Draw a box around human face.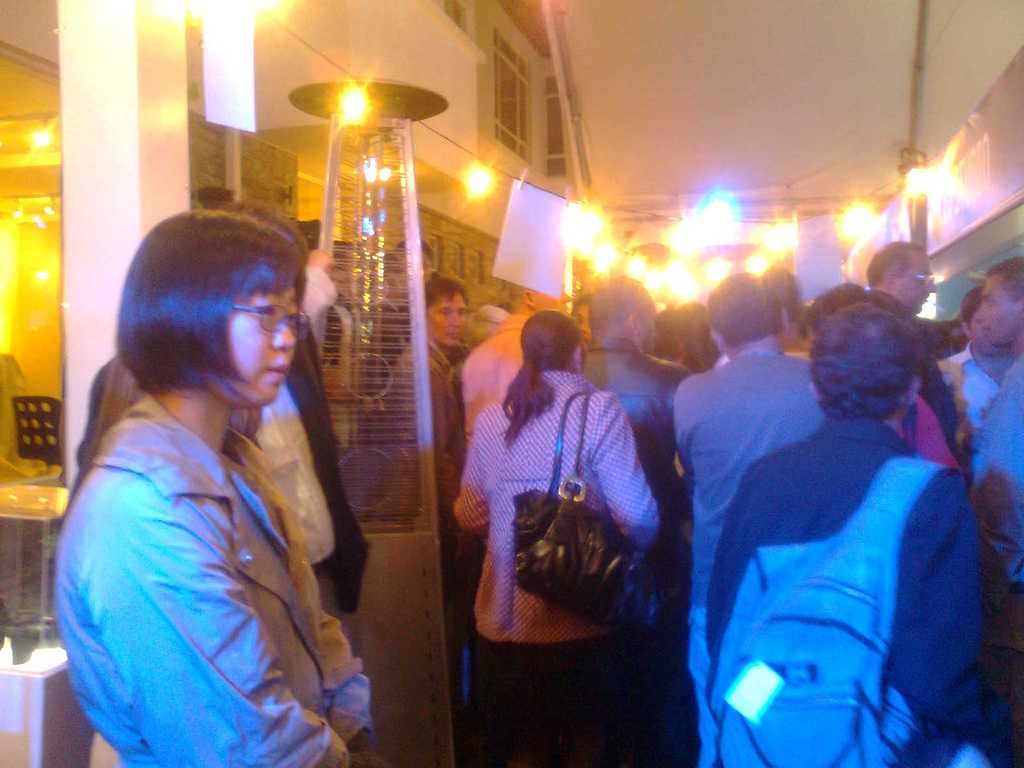
[x1=895, y1=258, x2=933, y2=311].
